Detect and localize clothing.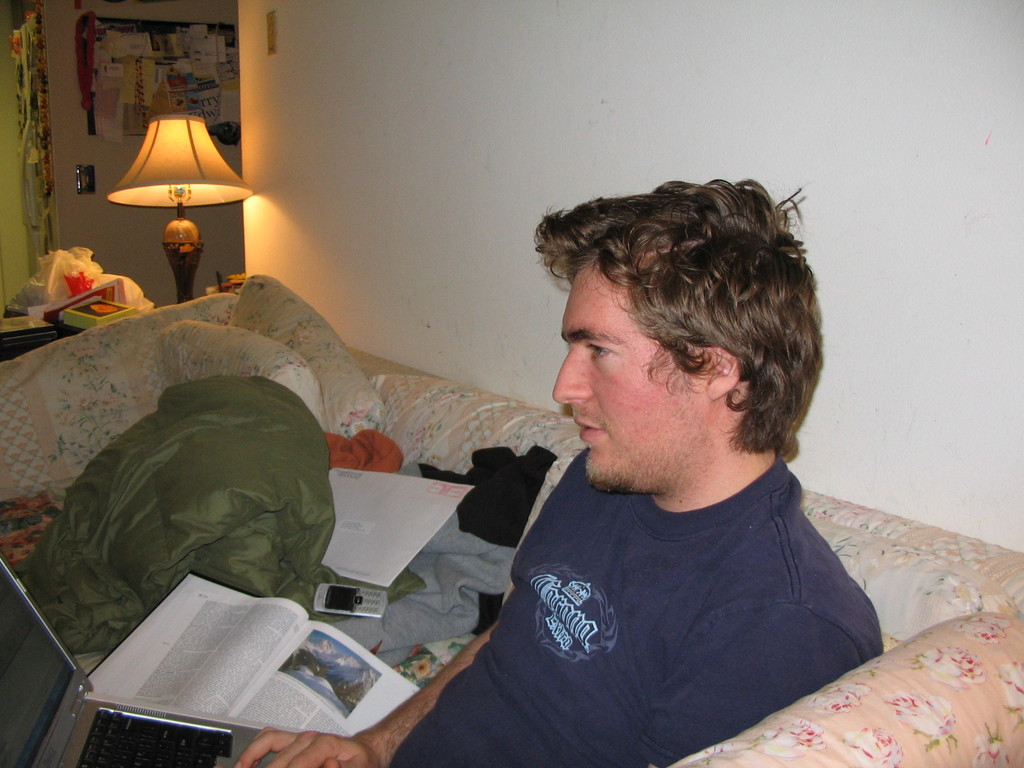
Localized at rect(398, 378, 908, 767).
